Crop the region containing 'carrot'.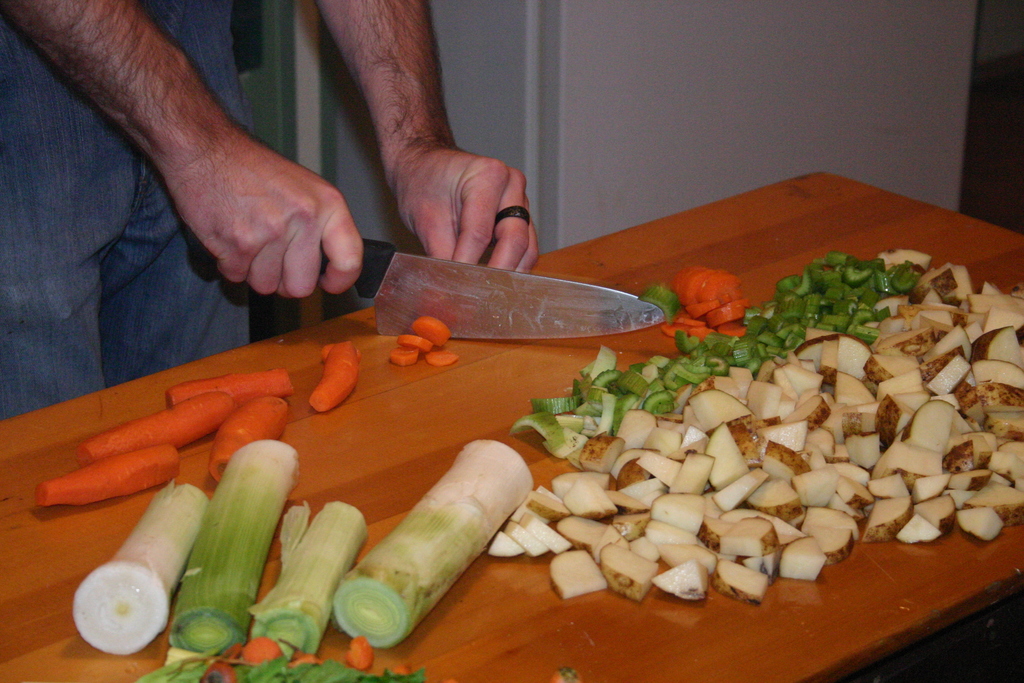
Crop region: bbox=[303, 341, 356, 412].
